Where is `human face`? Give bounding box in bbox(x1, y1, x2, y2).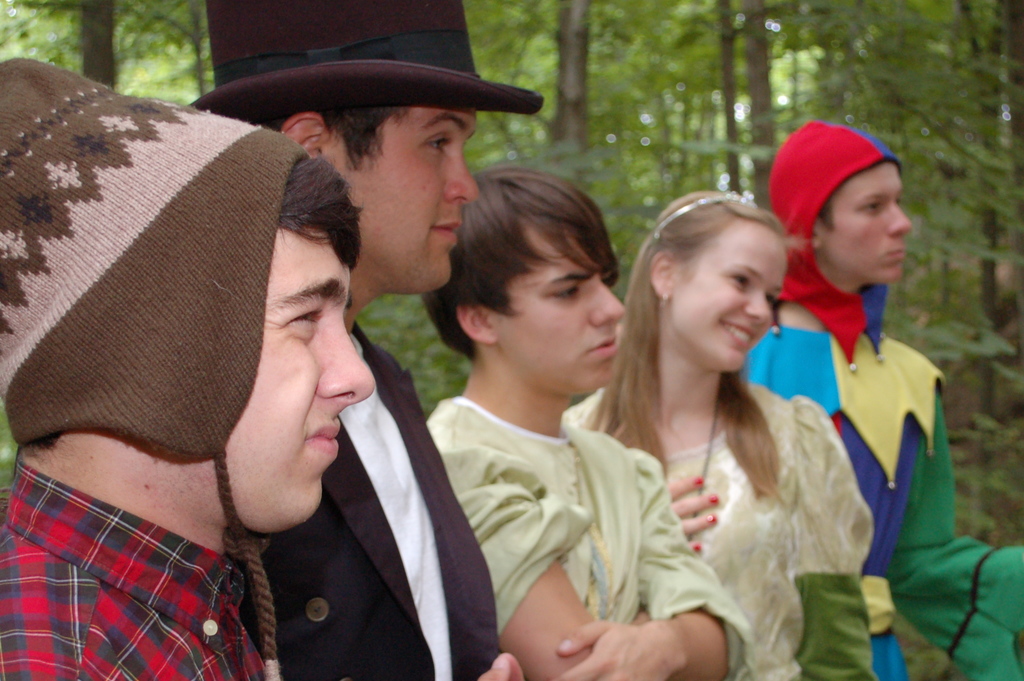
bbox(326, 109, 477, 294).
